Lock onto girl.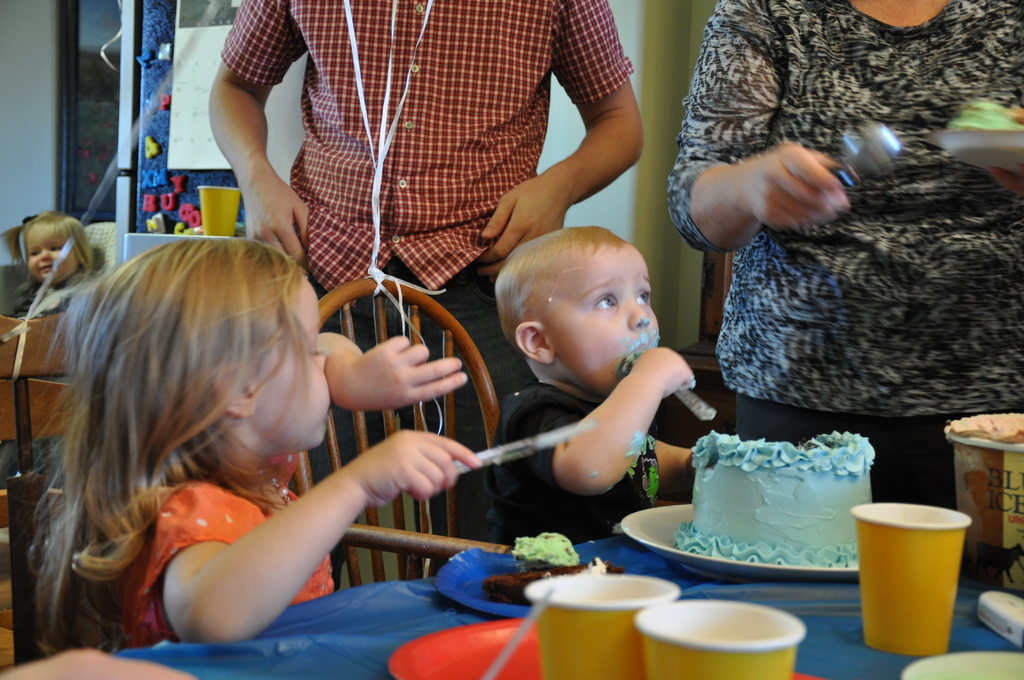
Locked: locate(29, 231, 483, 657).
